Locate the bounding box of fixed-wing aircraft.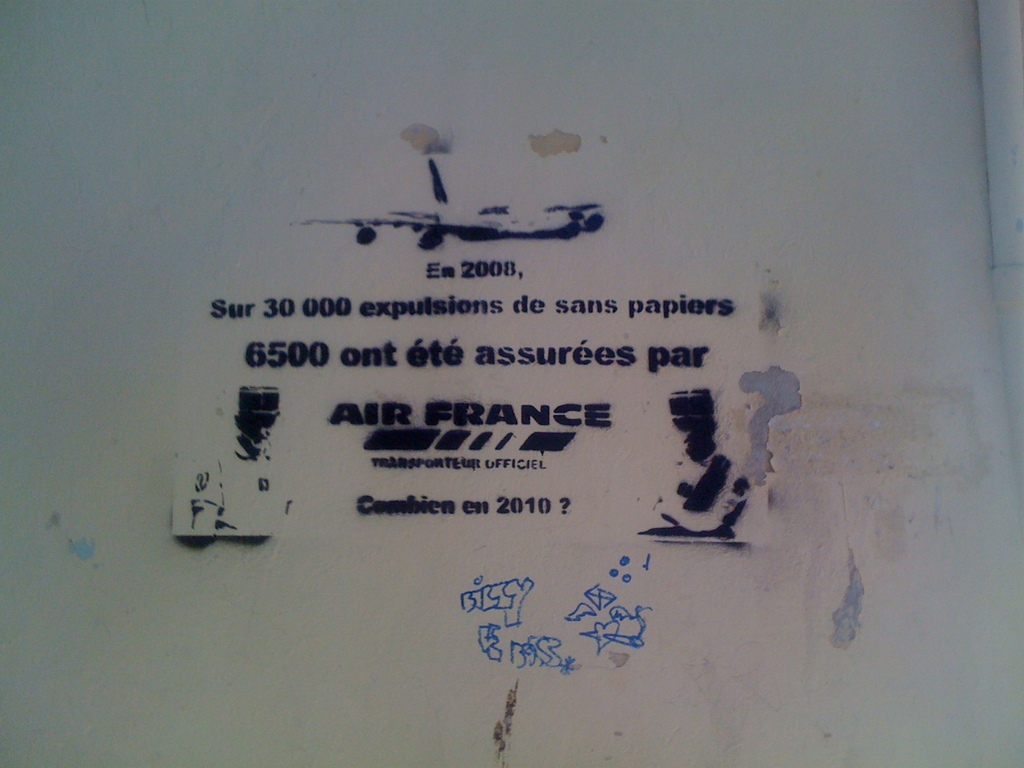
Bounding box: box=[298, 157, 613, 252].
